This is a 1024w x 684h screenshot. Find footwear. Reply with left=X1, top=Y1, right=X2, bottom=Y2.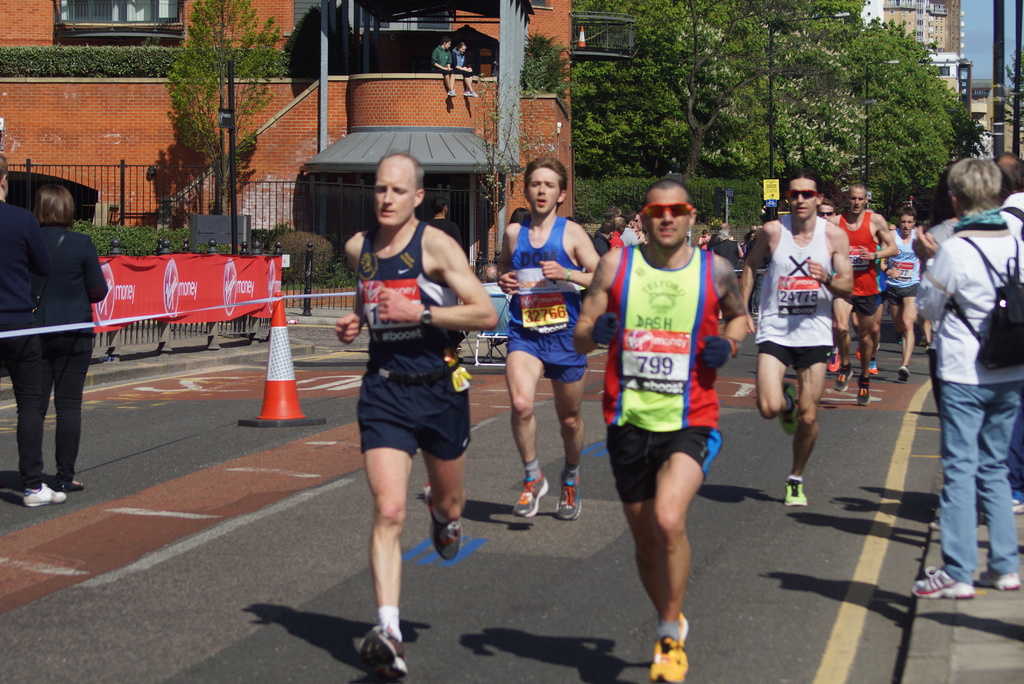
left=831, top=363, right=854, bottom=393.
